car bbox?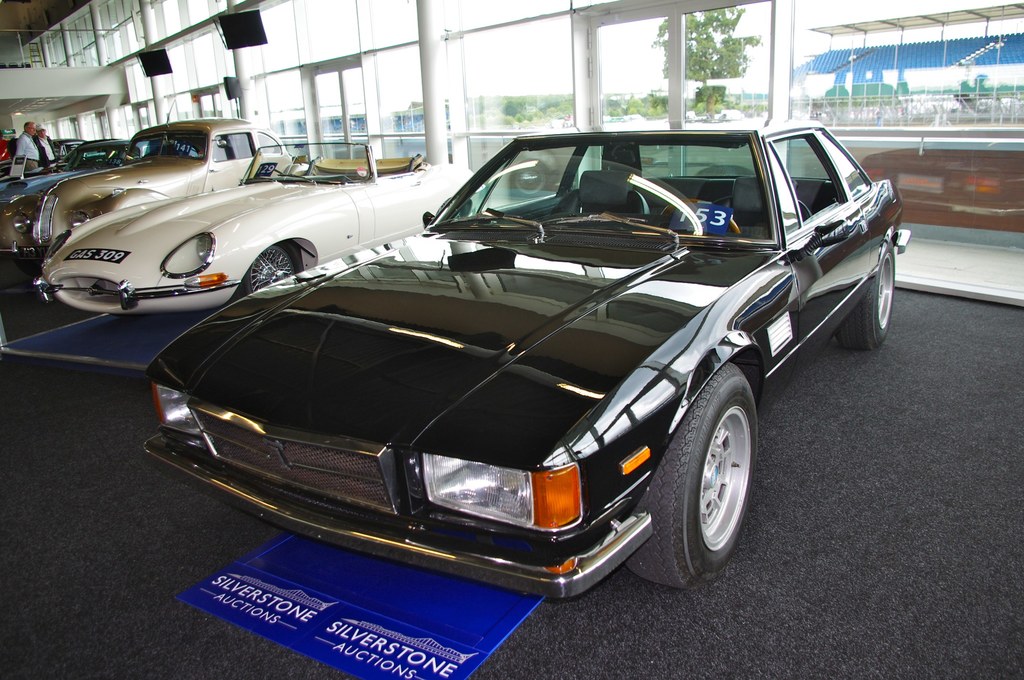
(5, 143, 152, 208)
